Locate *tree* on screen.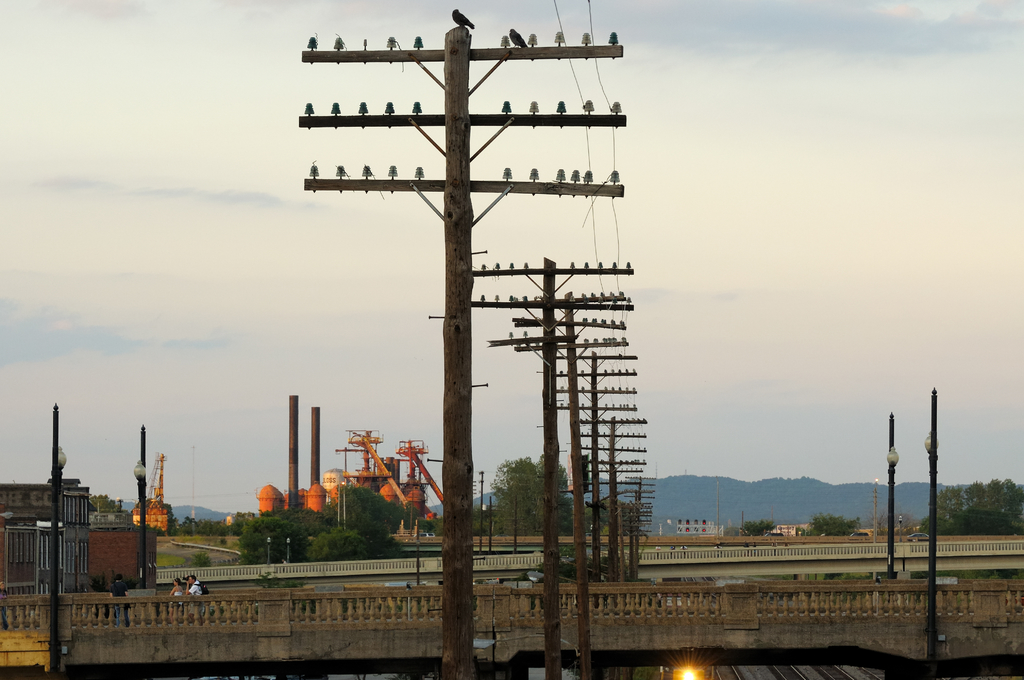
On screen at rect(801, 514, 858, 535).
